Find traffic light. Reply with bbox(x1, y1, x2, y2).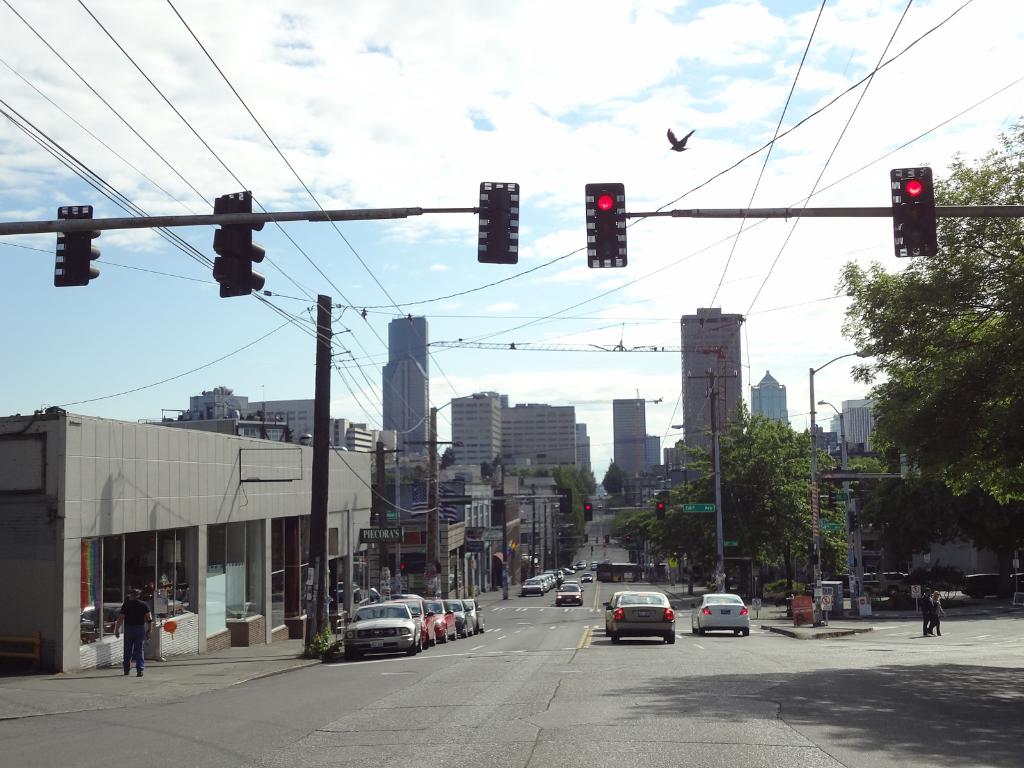
bbox(890, 166, 938, 258).
